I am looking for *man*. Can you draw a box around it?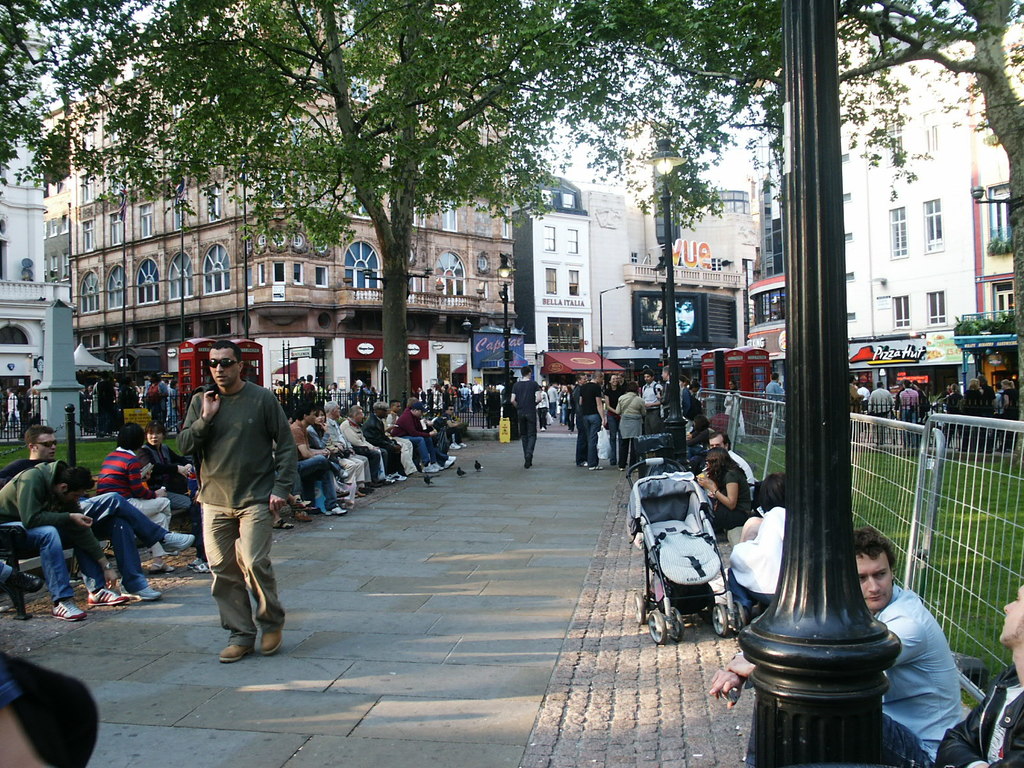
Sure, the bounding box is [0,422,192,601].
